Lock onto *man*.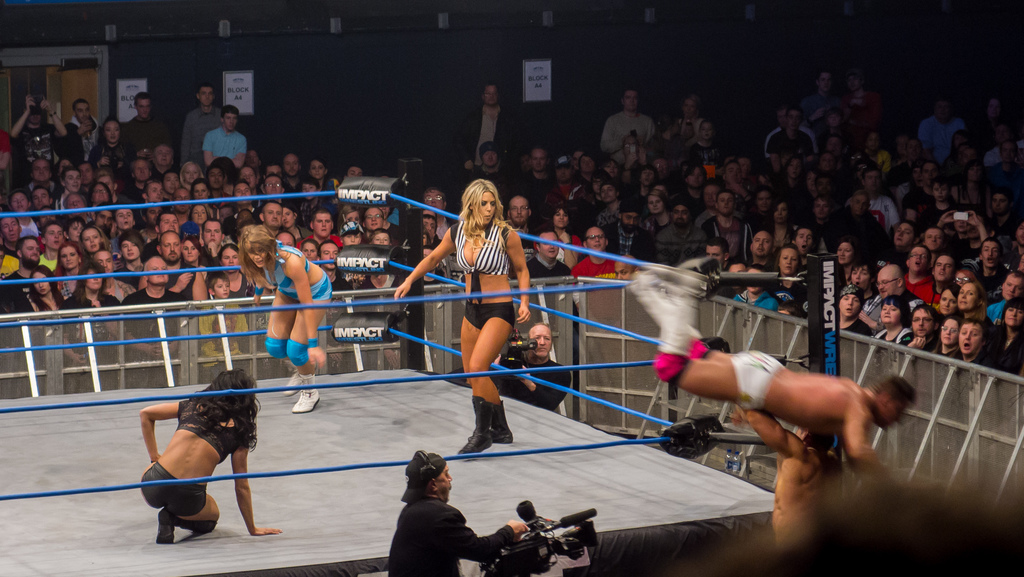
Locked: crop(97, 172, 124, 206).
